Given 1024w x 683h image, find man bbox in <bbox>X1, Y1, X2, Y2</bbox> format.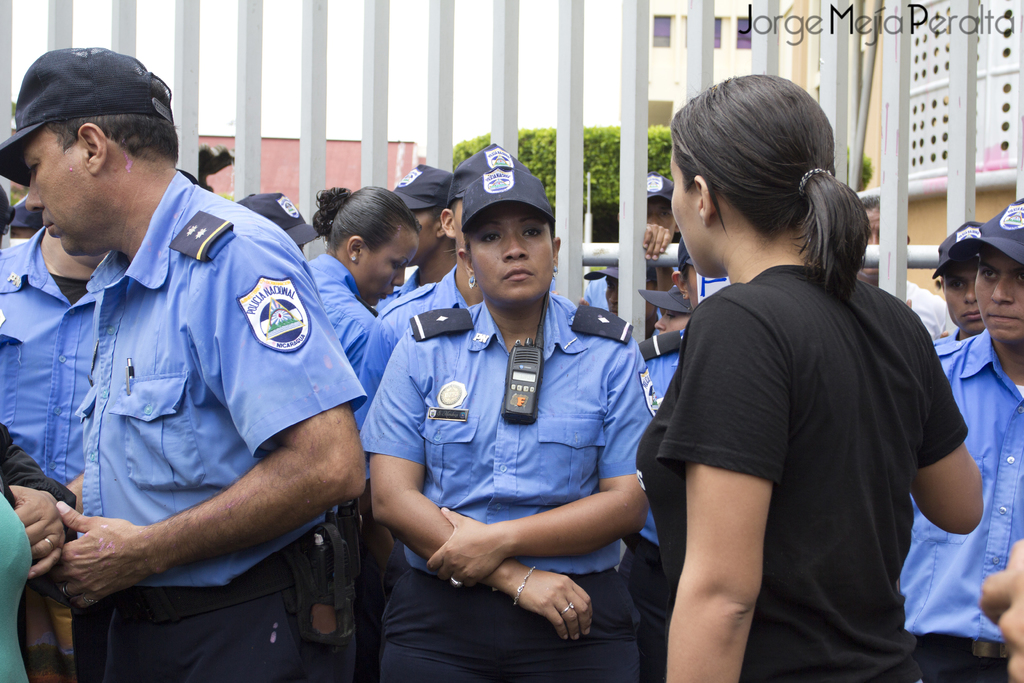
<bbox>897, 198, 1023, 682</bbox>.
